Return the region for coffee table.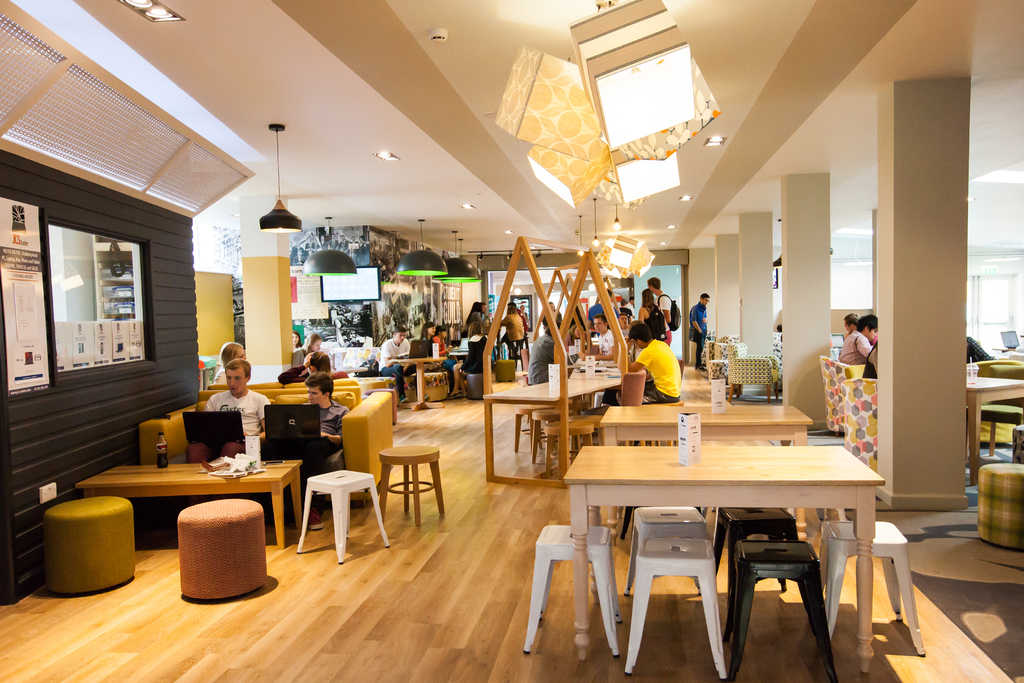
detection(483, 353, 635, 483).
